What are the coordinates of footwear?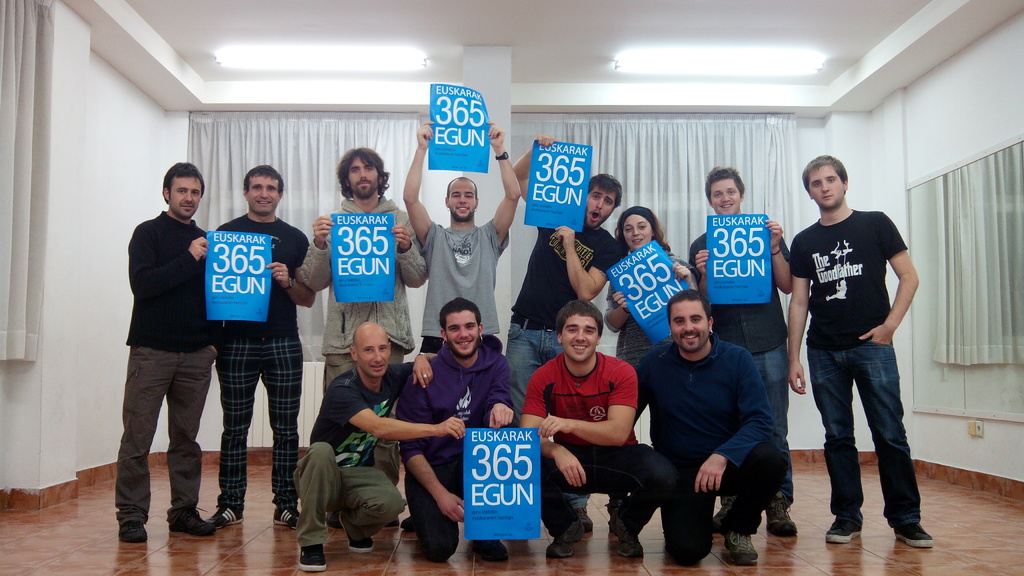
locate(710, 497, 740, 536).
